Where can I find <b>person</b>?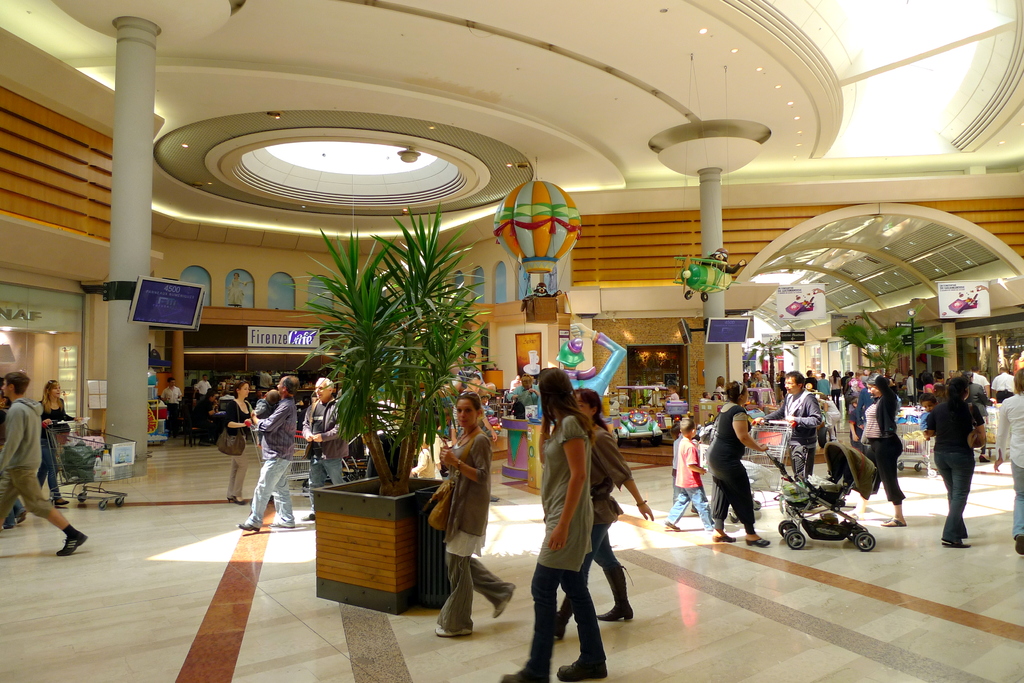
You can find it at box(754, 370, 828, 472).
